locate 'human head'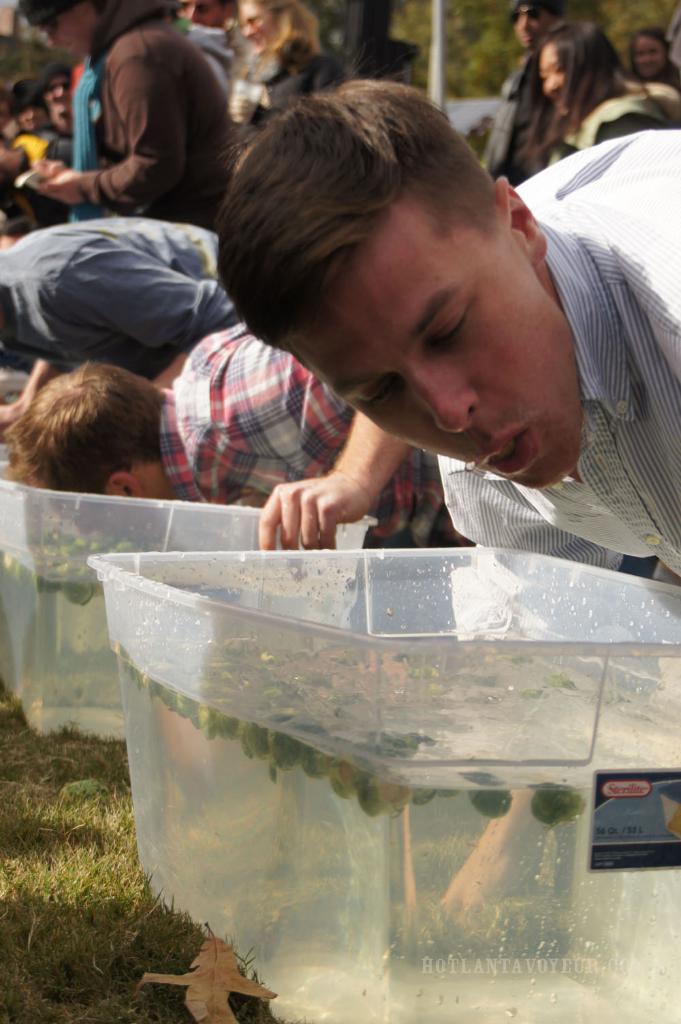
locate(507, 1, 558, 48)
